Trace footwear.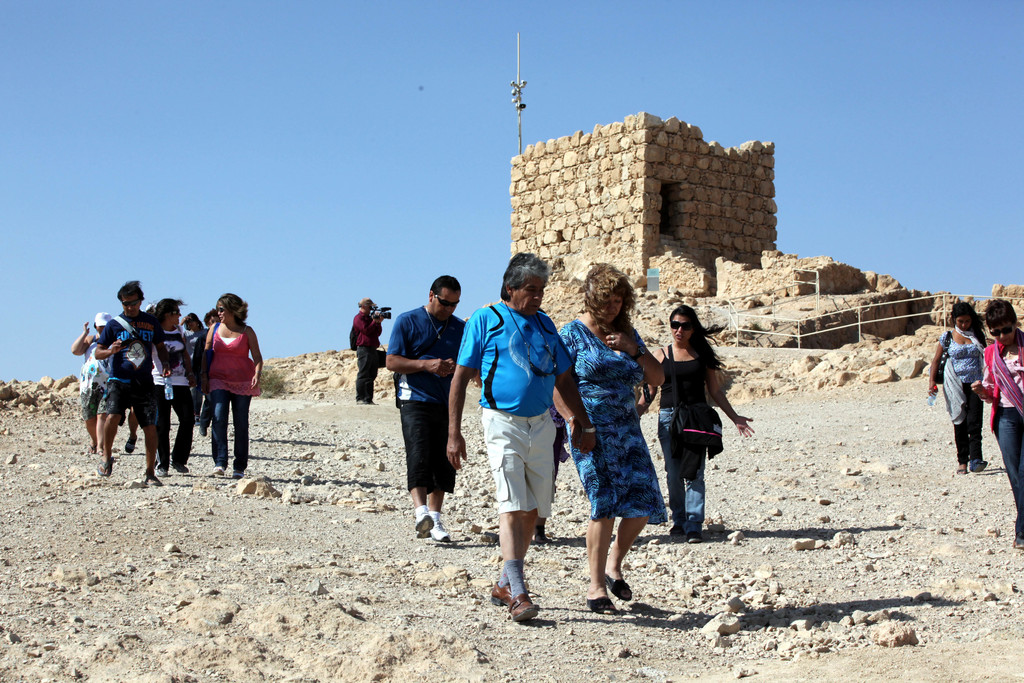
Traced to select_region(125, 434, 138, 453).
